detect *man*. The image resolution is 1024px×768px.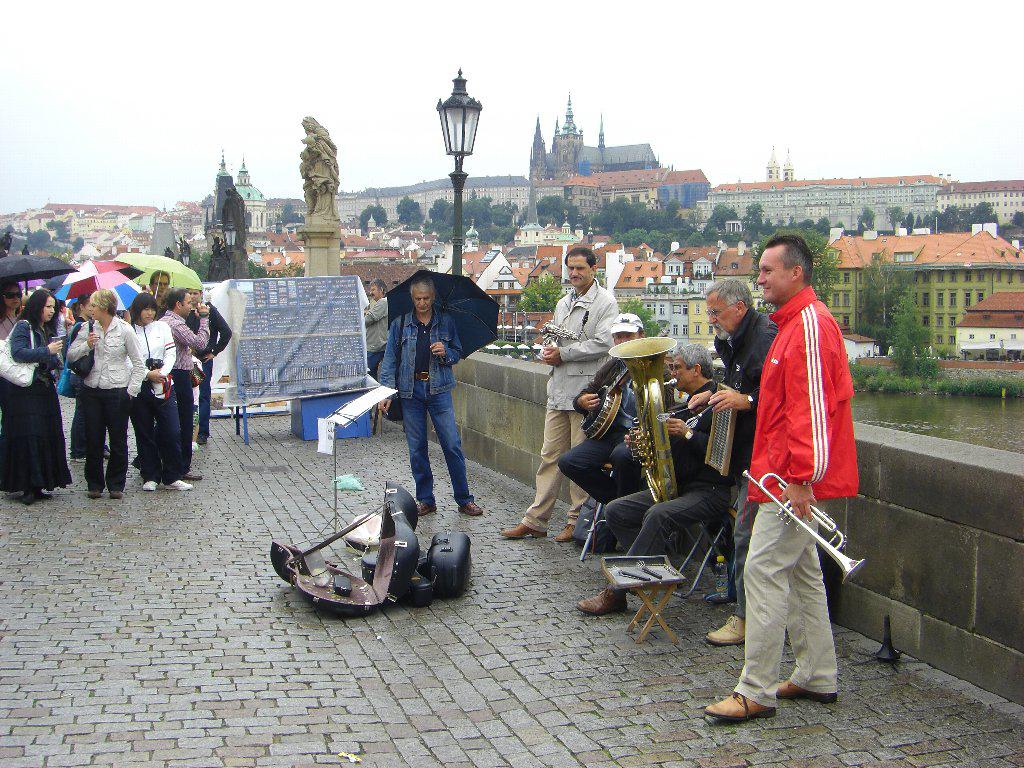
left=375, top=274, right=484, bottom=517.
